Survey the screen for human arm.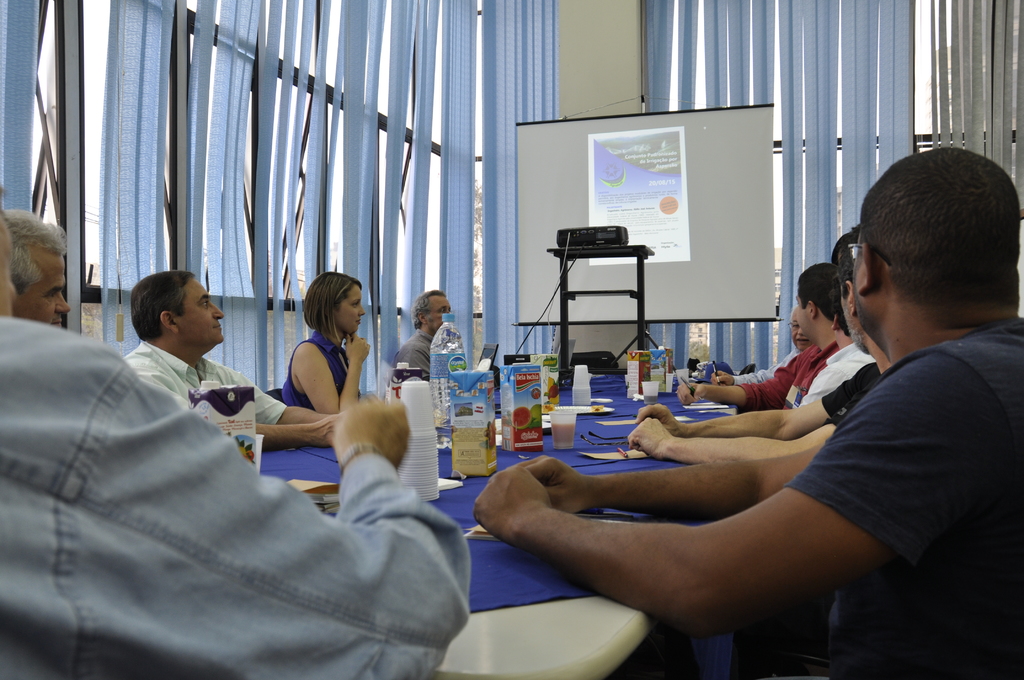
Survey found: 674 362 787 408.
